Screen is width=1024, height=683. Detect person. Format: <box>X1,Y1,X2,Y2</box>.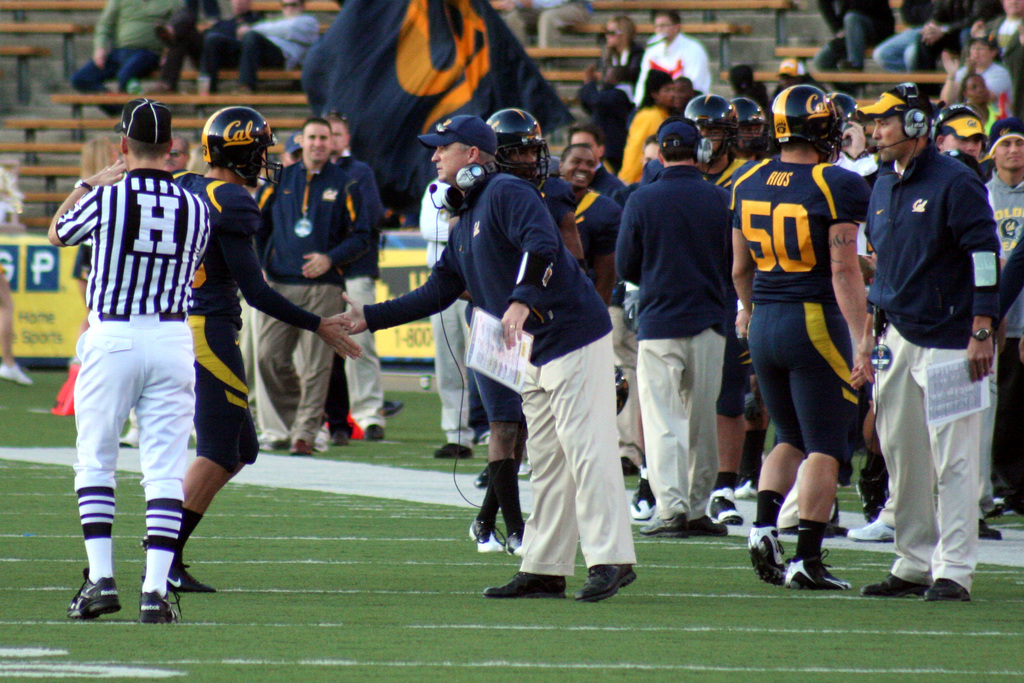
<box>72,0,186,125</box>.
